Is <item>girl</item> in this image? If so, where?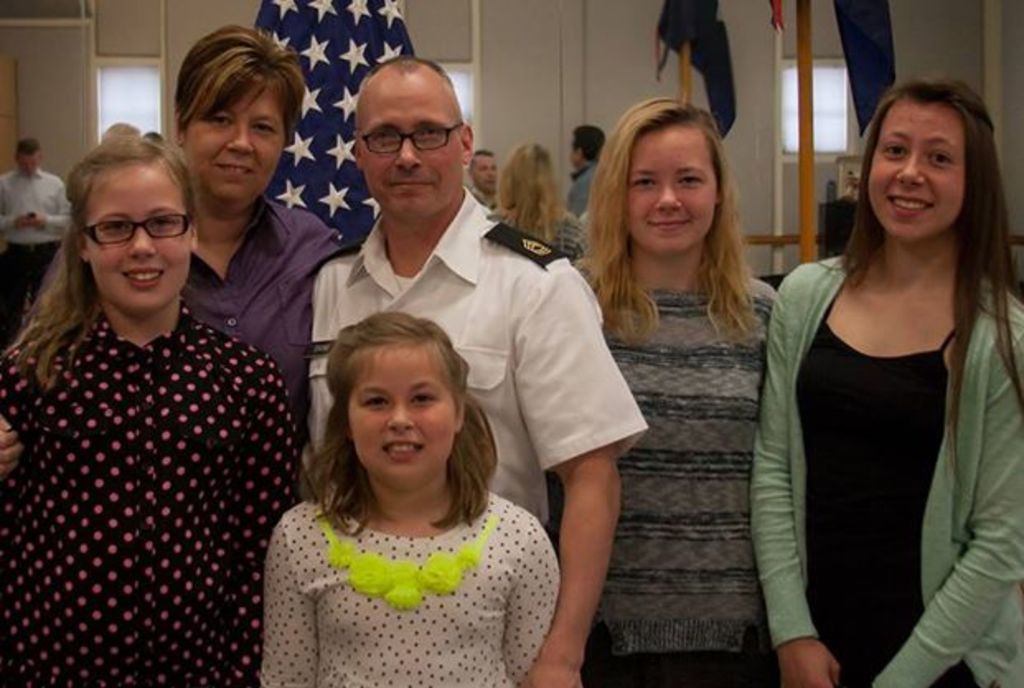
Yes, at <box>0,119,298,686</box>.
